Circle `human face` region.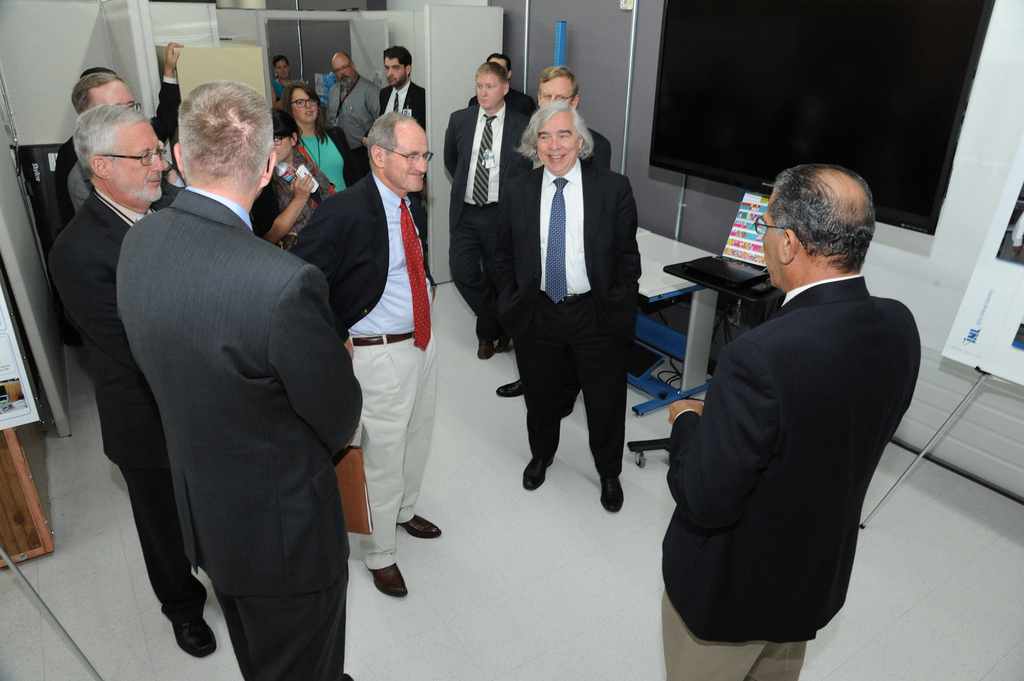
Region: crop(294, 85, 317, 124).
